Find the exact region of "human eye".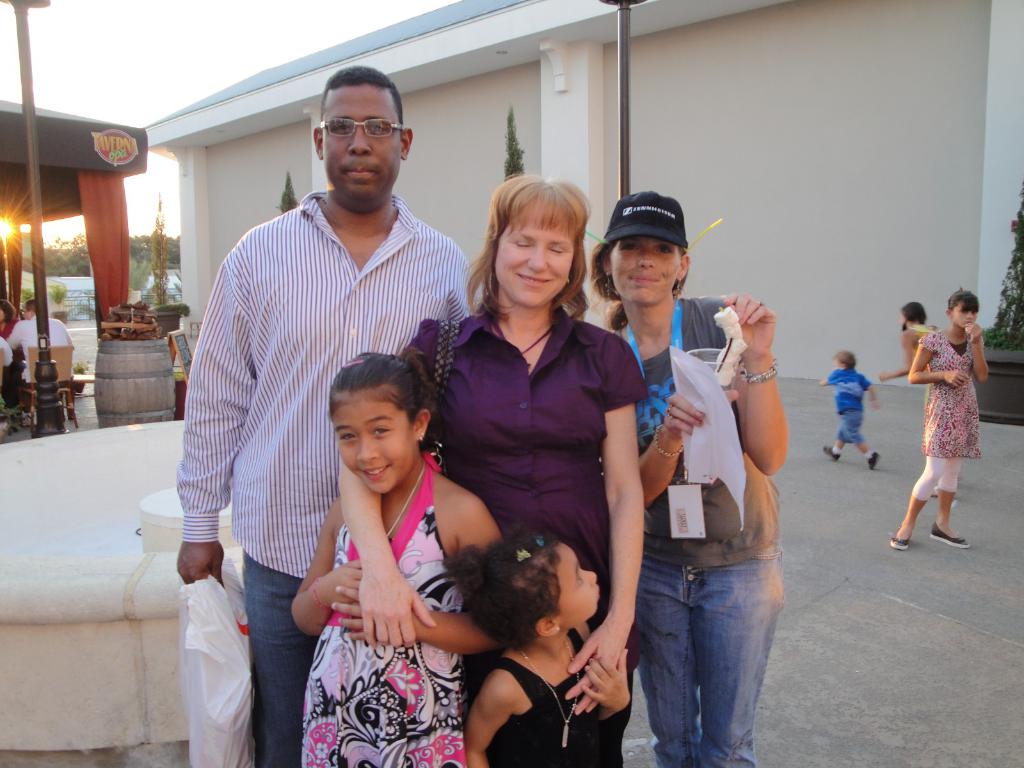
Exact region: bbox(973, 312, 979, 317).
